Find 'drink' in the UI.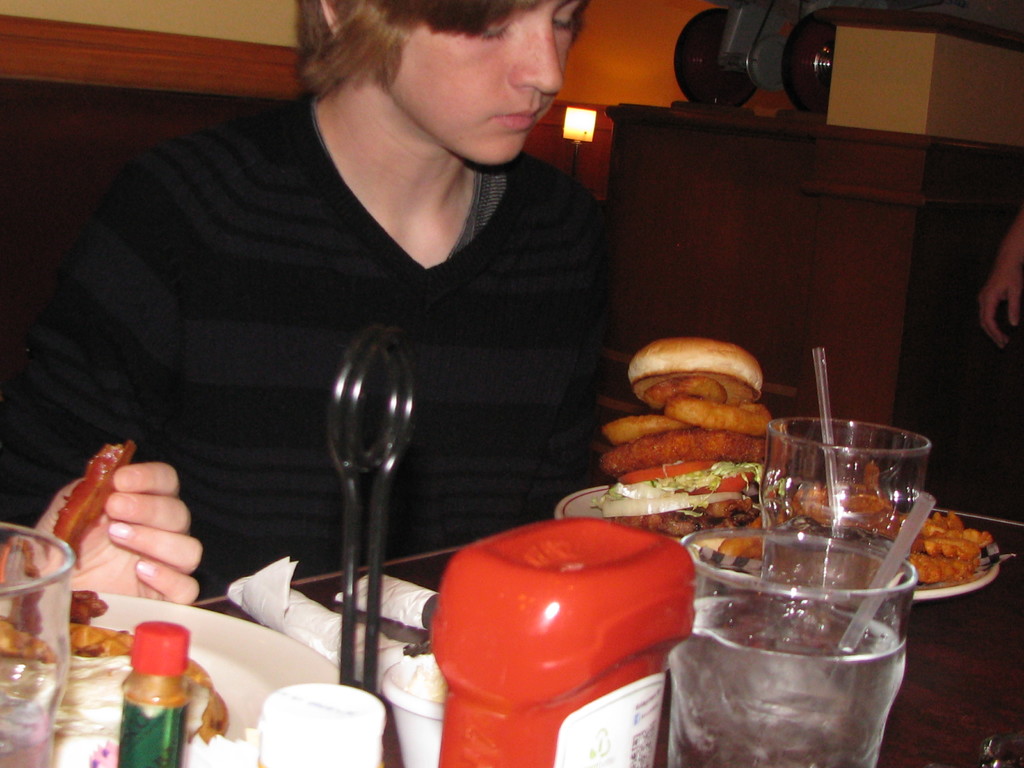
UI element at [0, 660, 63, 767].
